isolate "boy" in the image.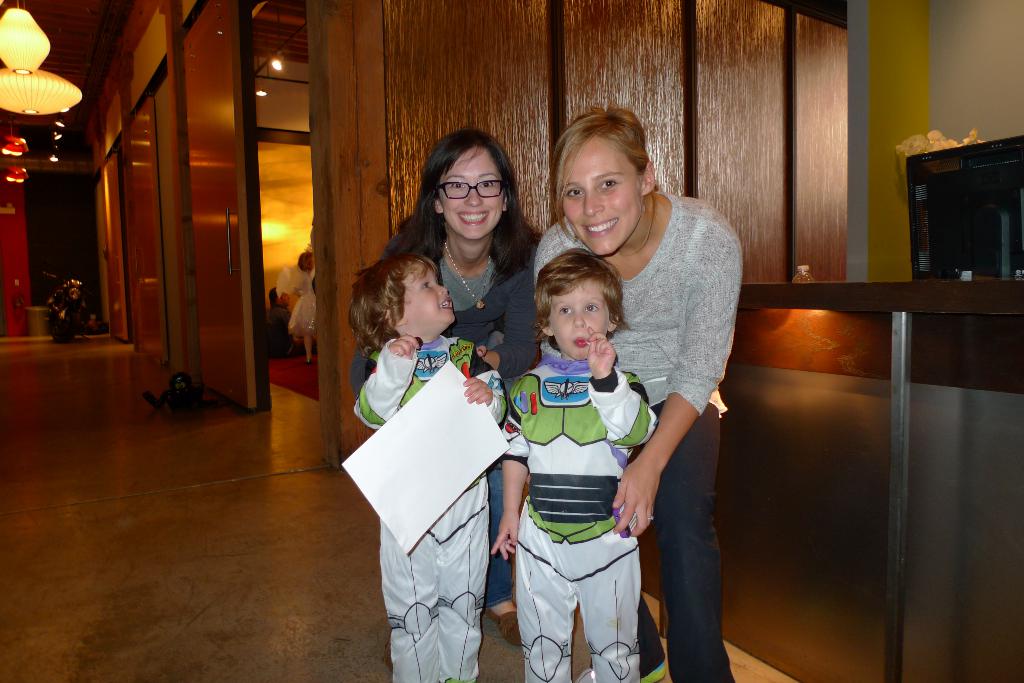
Isolated region: (left=350, top=250, right=509, bottom=682).
